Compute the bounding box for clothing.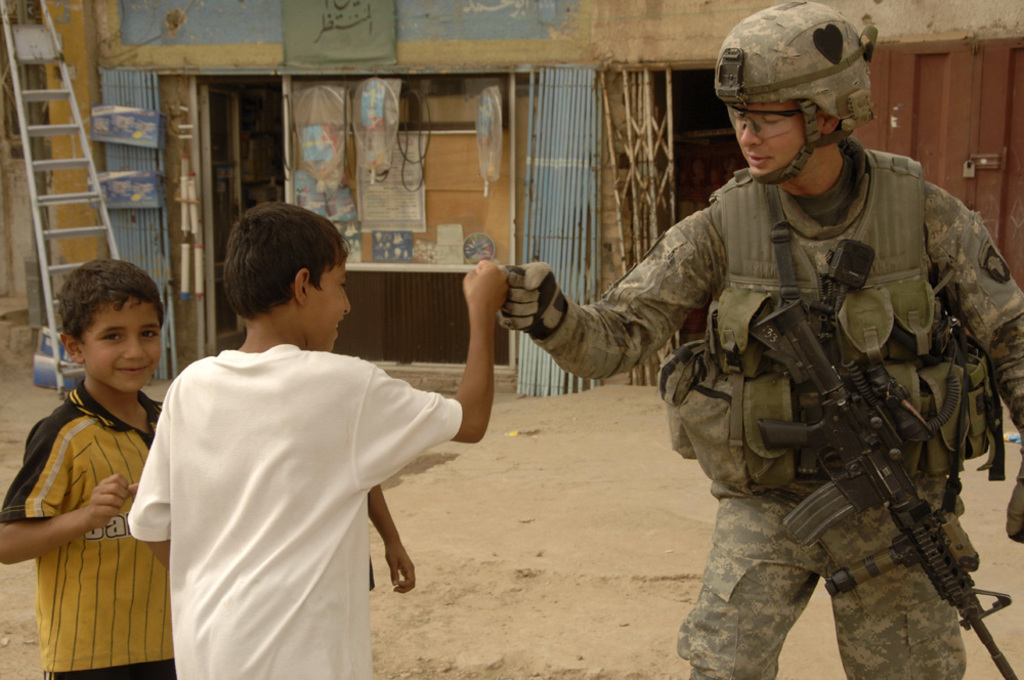
493/131/1023/679.
